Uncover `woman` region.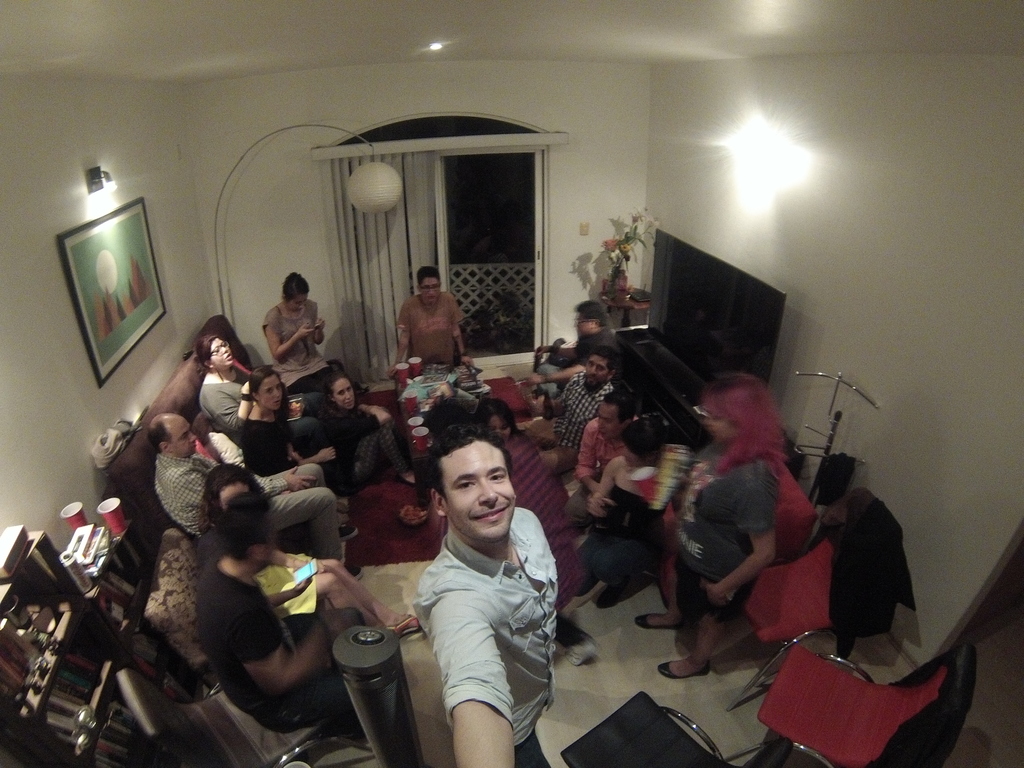
Uncovered: [241,363,361,504].
